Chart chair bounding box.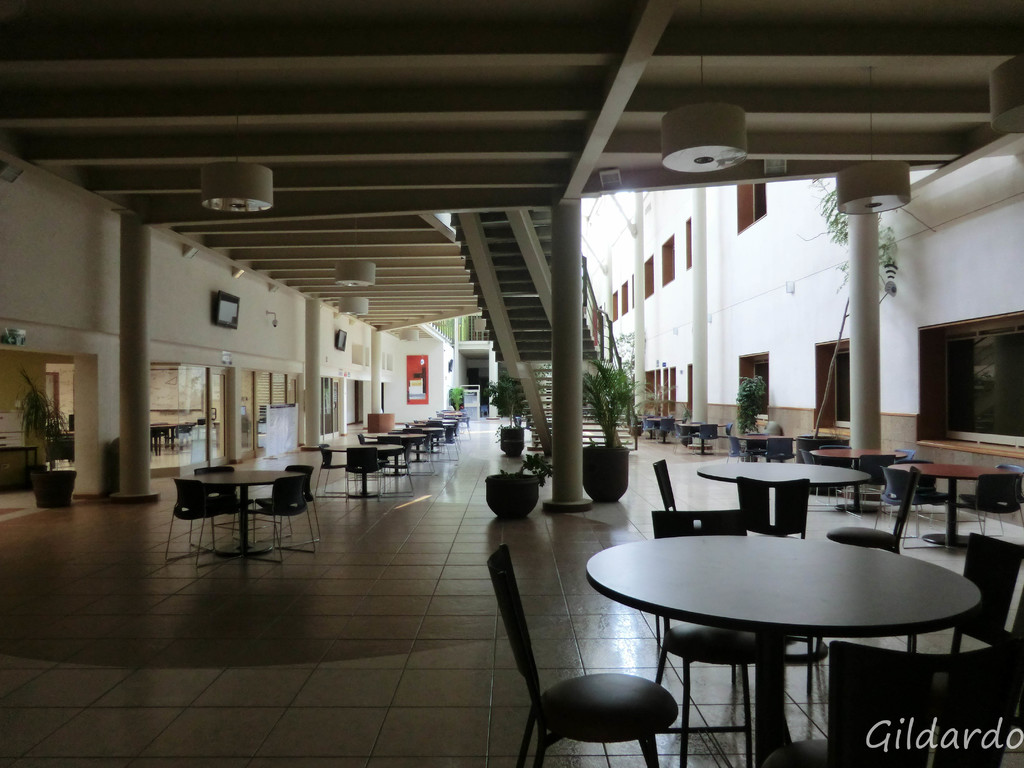
Charted: 650,506,755,767.
